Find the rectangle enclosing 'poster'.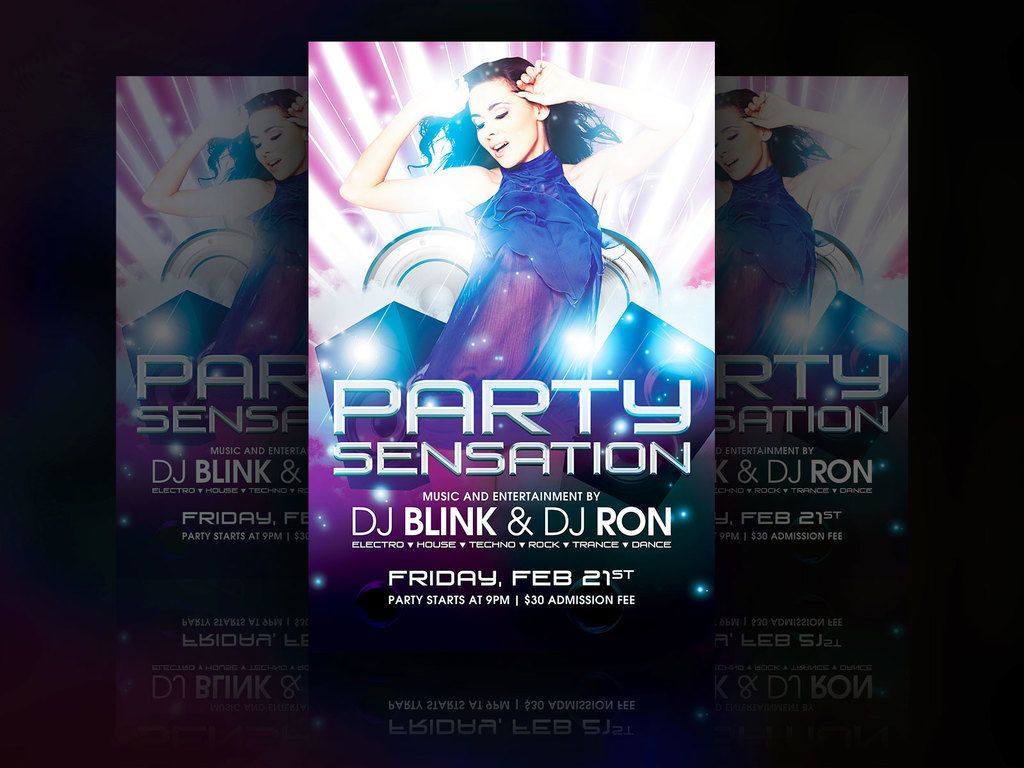
[112,76,342,757].
